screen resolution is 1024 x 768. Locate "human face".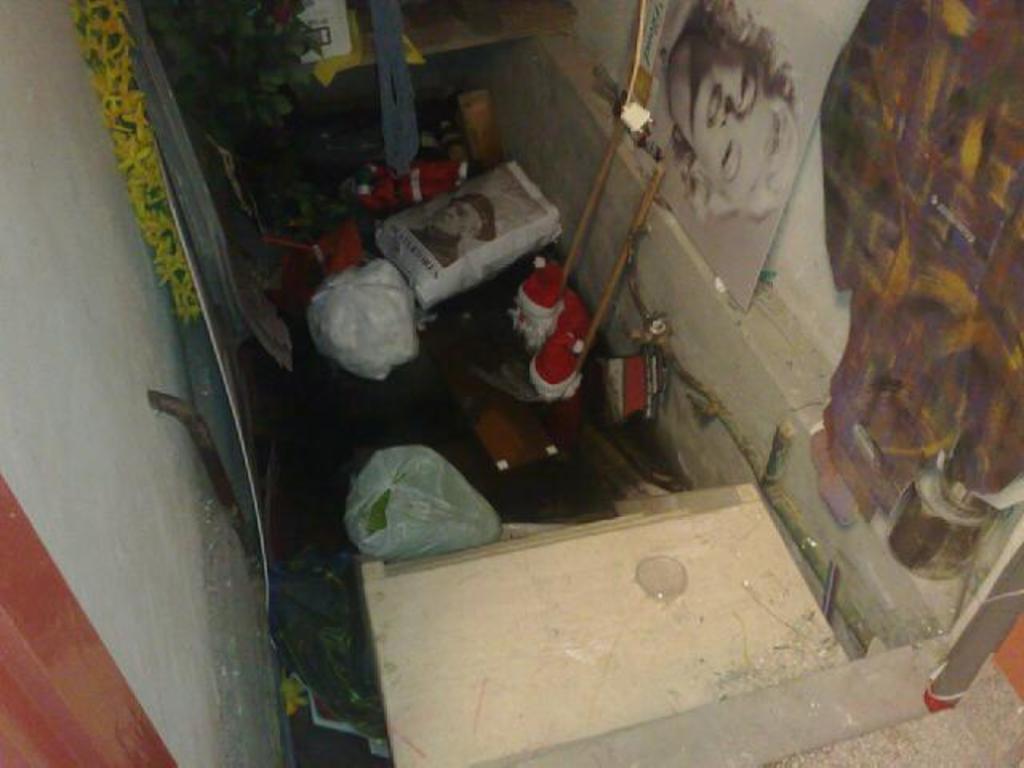
detection(430, 194, 483, 237).
